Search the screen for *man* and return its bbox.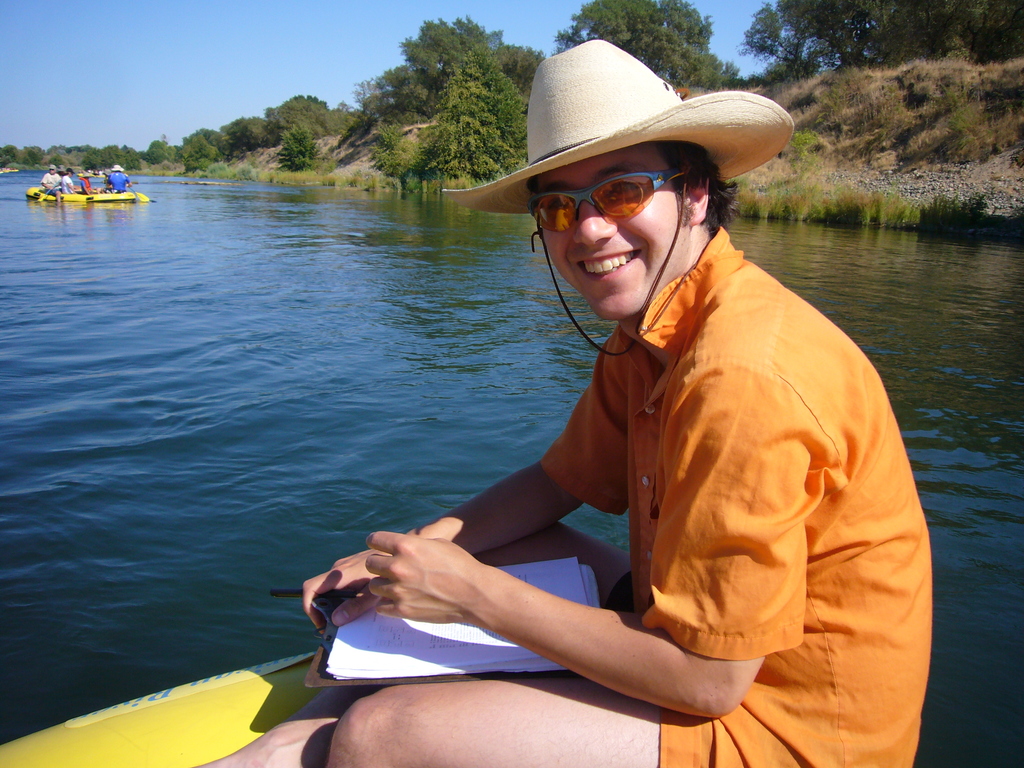
Found: rect(38, 162, 62, 203).
